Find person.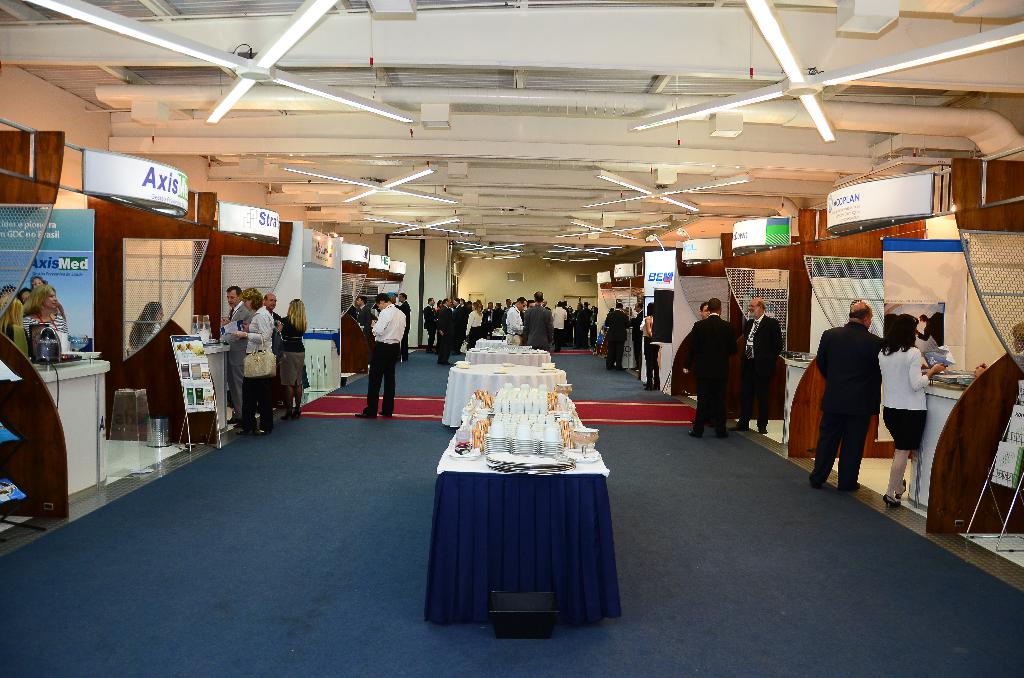
select_region(815, 289, 892, 499).
